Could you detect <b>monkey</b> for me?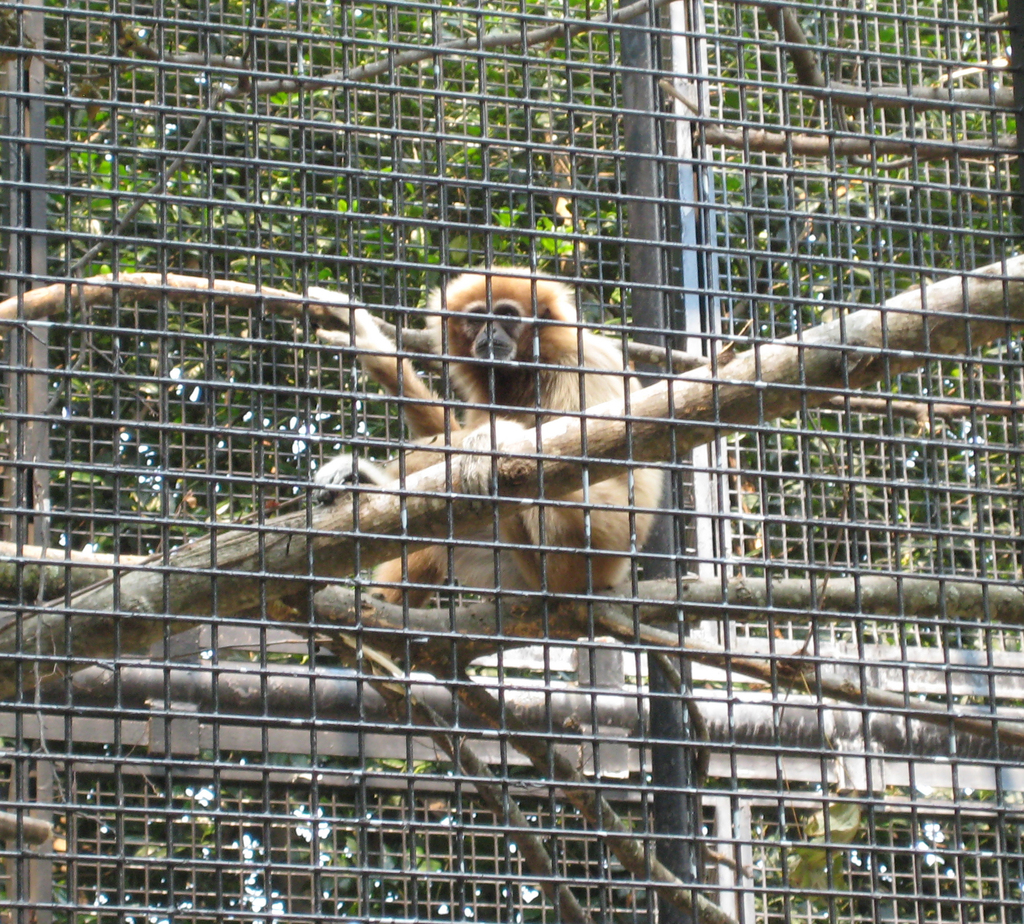
Detection result: box(381, 268, 668, 598).
